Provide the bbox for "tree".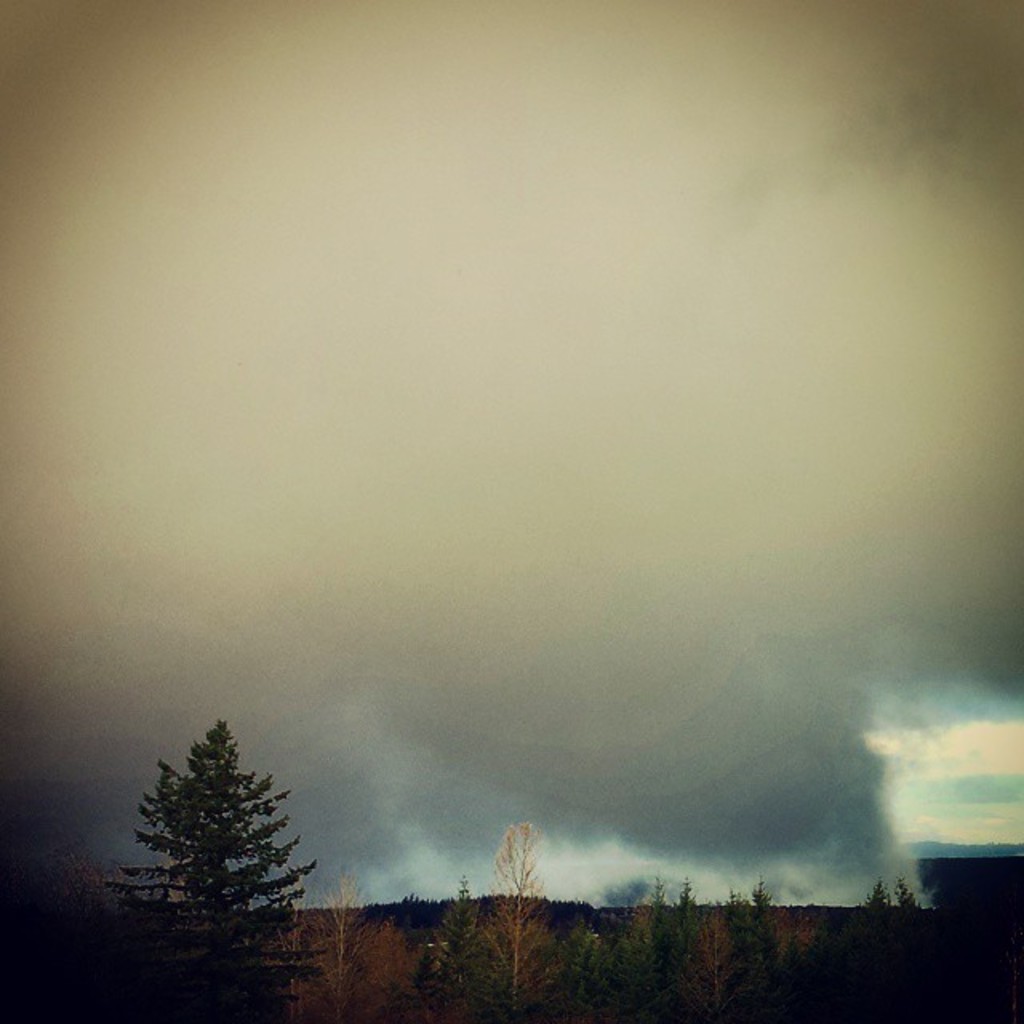
<bbox>94, 714, 330, 1022</bbox>.
